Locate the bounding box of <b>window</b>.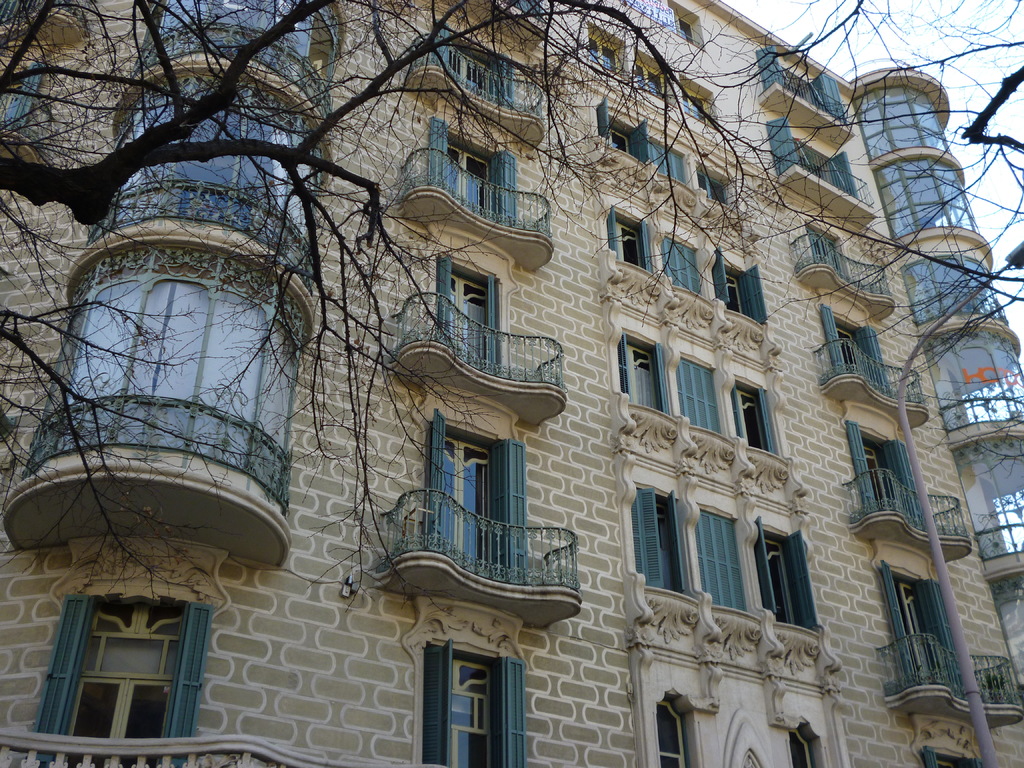
Bounding box: select_region(673, 10, 699, 43).
